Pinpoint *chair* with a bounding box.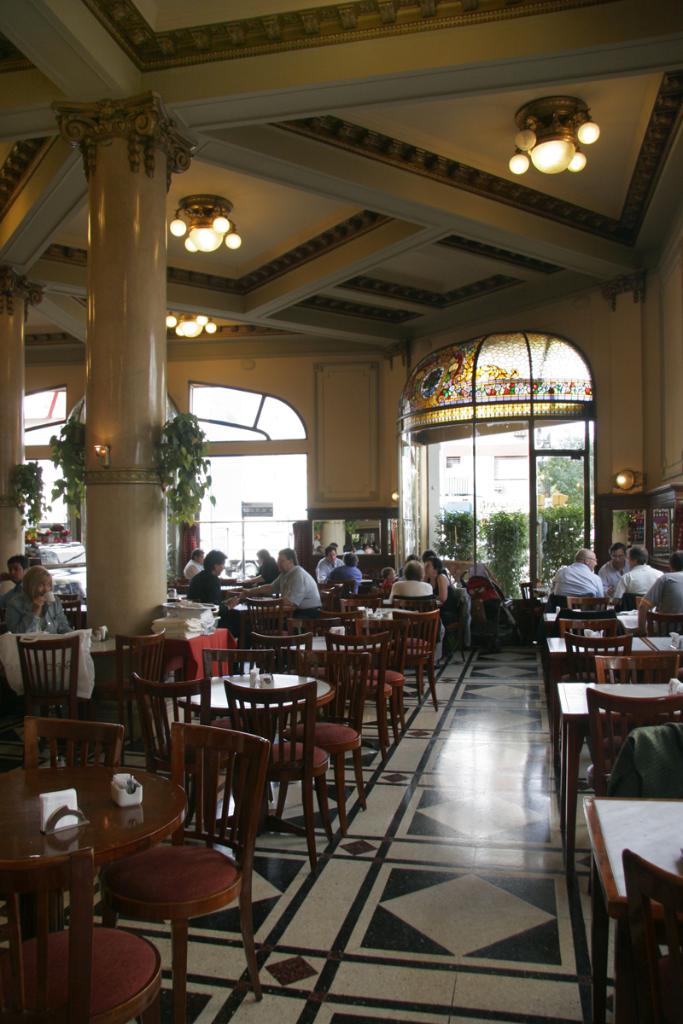
select_region(15, 636, 102, 764).
